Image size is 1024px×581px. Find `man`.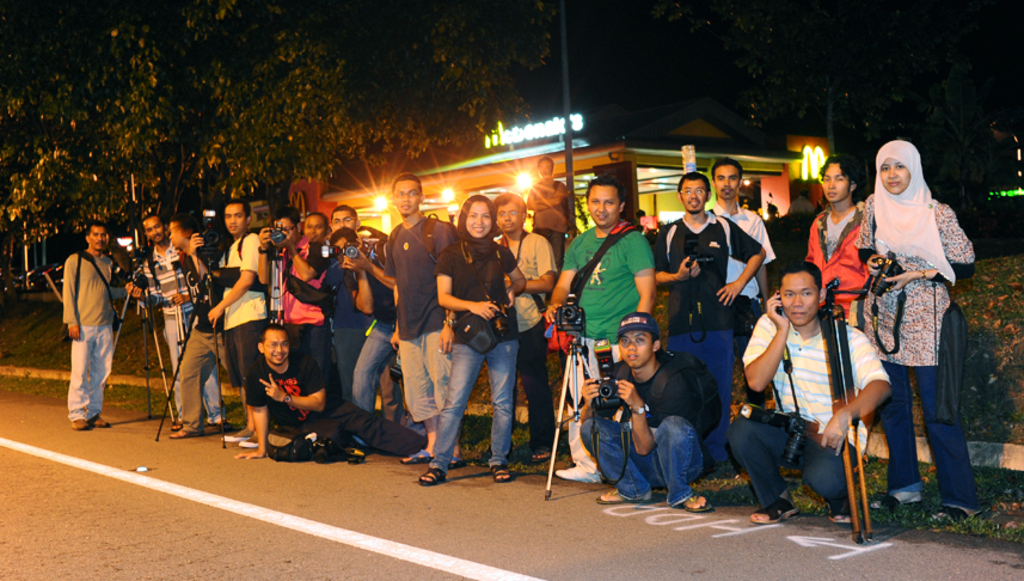
crop(797, 159, 863, 329).
